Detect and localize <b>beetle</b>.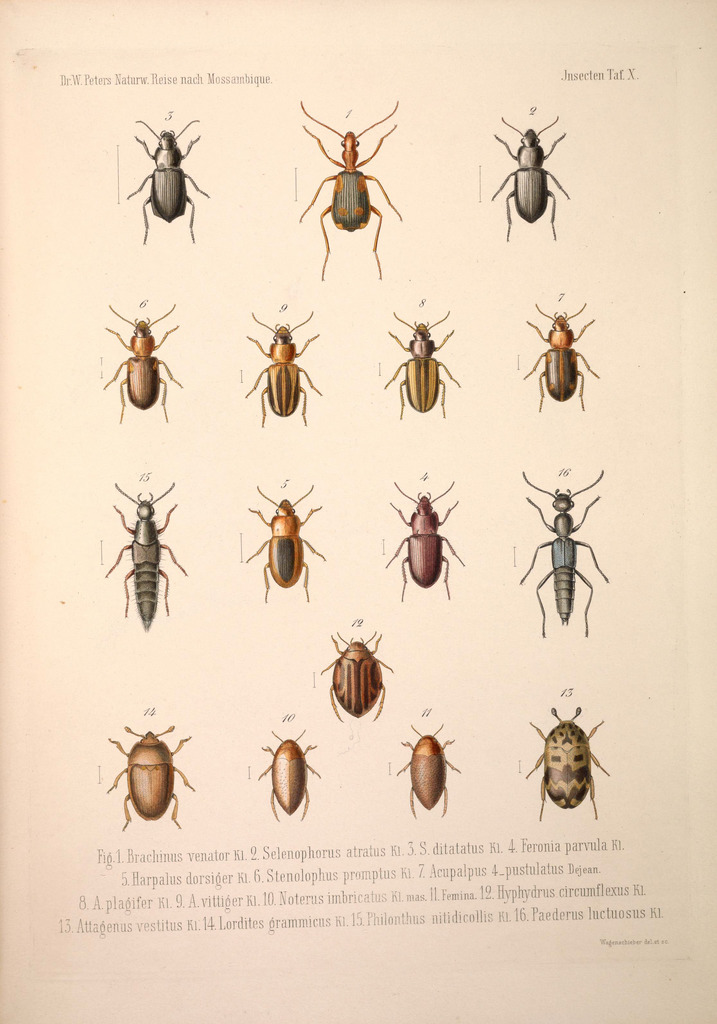
Localized at [x1=519, y1=304, x2=599, y2=412].
